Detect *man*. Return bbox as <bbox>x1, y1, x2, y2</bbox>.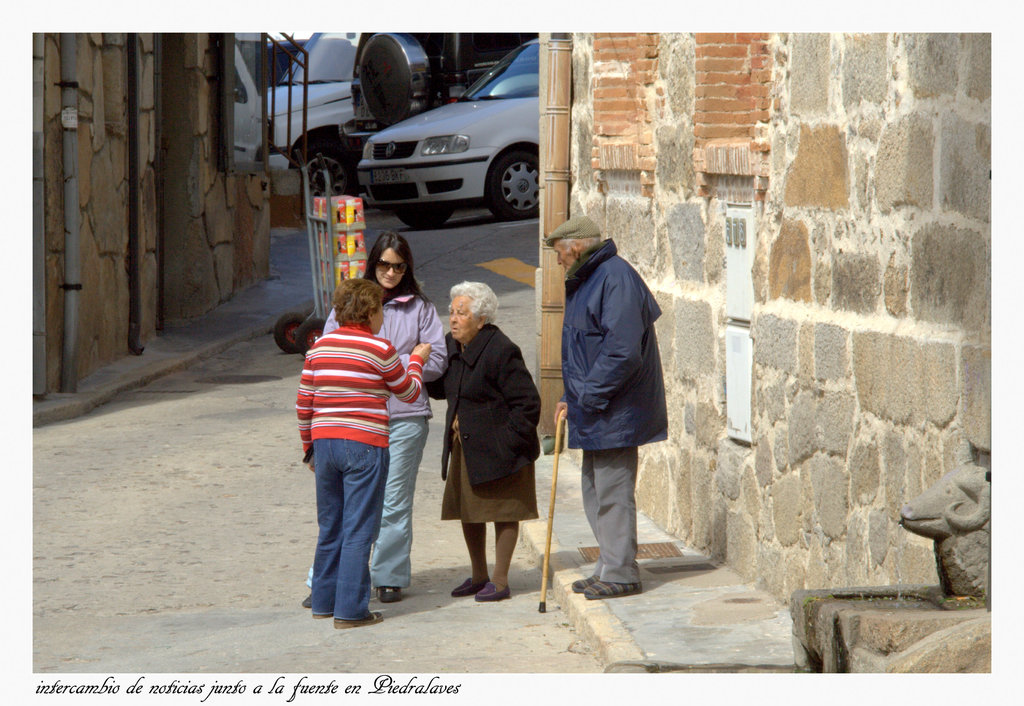
<bbox>291, 282, 432, 627</bbox>.
